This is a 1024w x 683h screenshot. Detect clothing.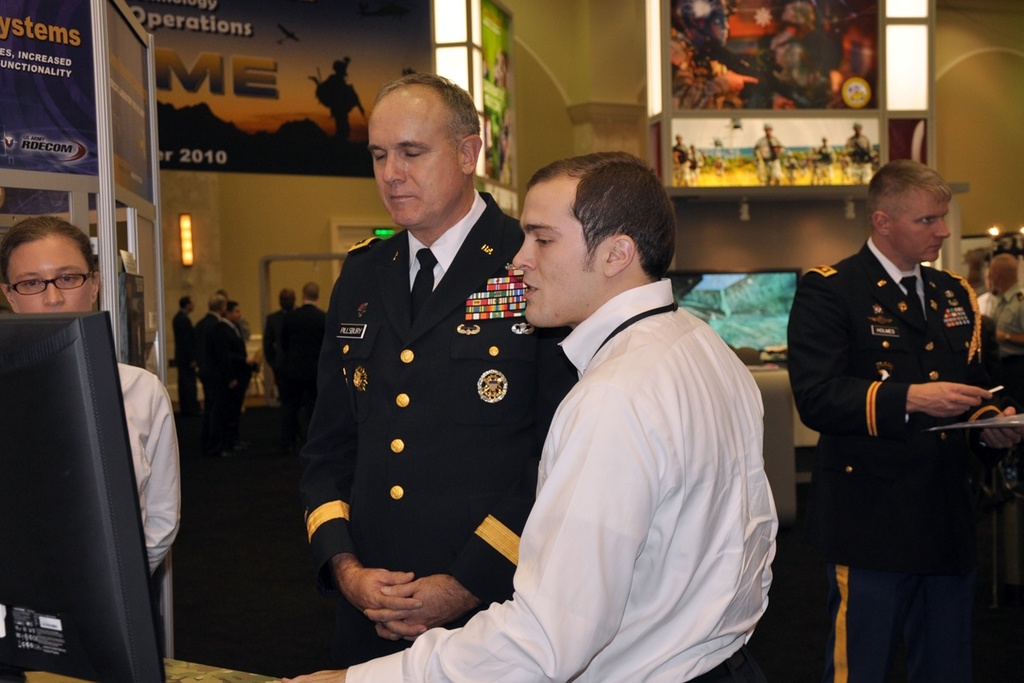
l=260, t=306, r=294, b=421.
